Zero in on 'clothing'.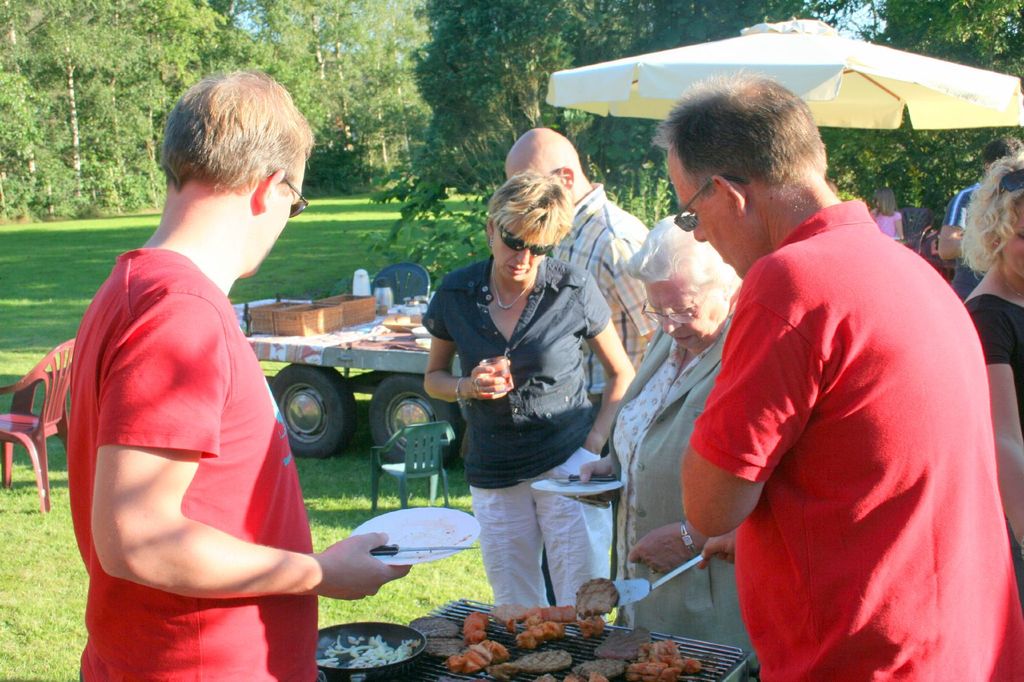
Zeroed in: pyautogui.locateOnScreen(940, 178, 983, 306).
